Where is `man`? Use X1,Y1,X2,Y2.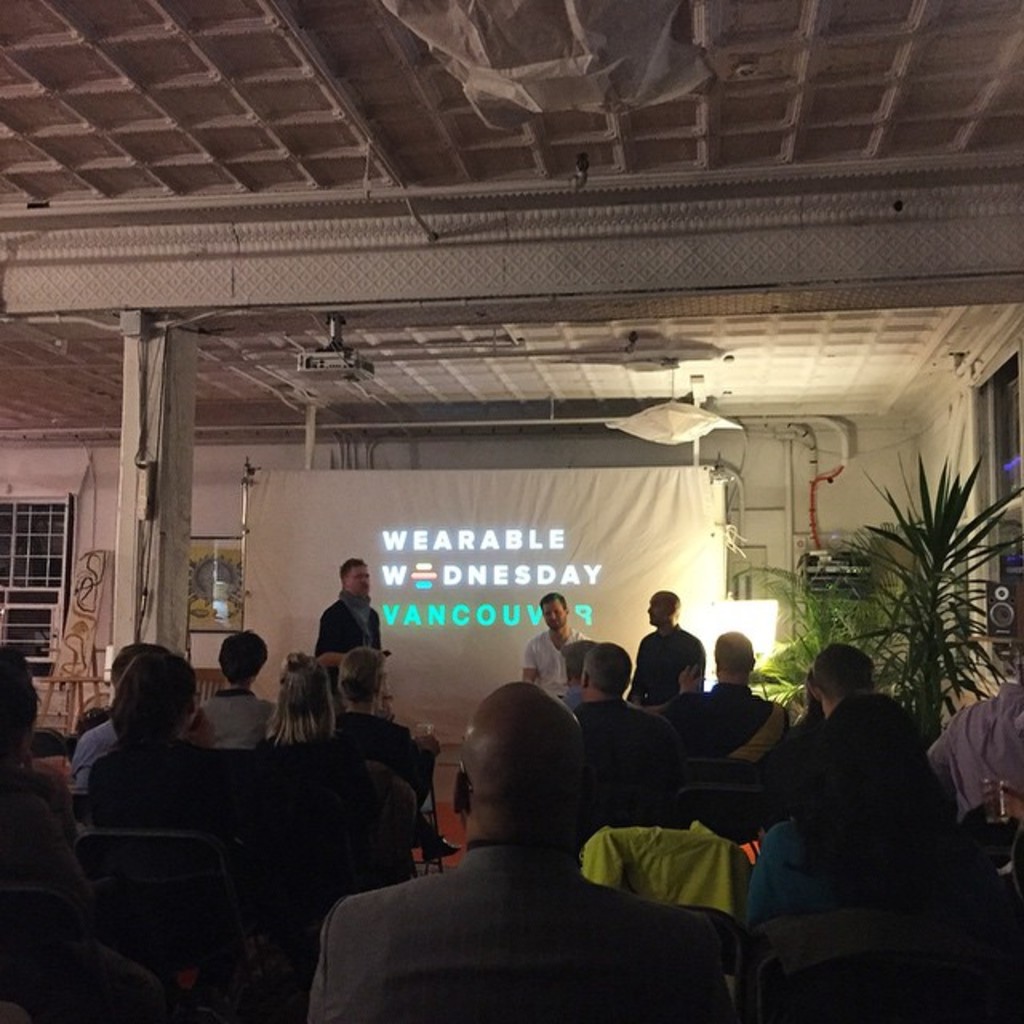
315,555,382,699.
